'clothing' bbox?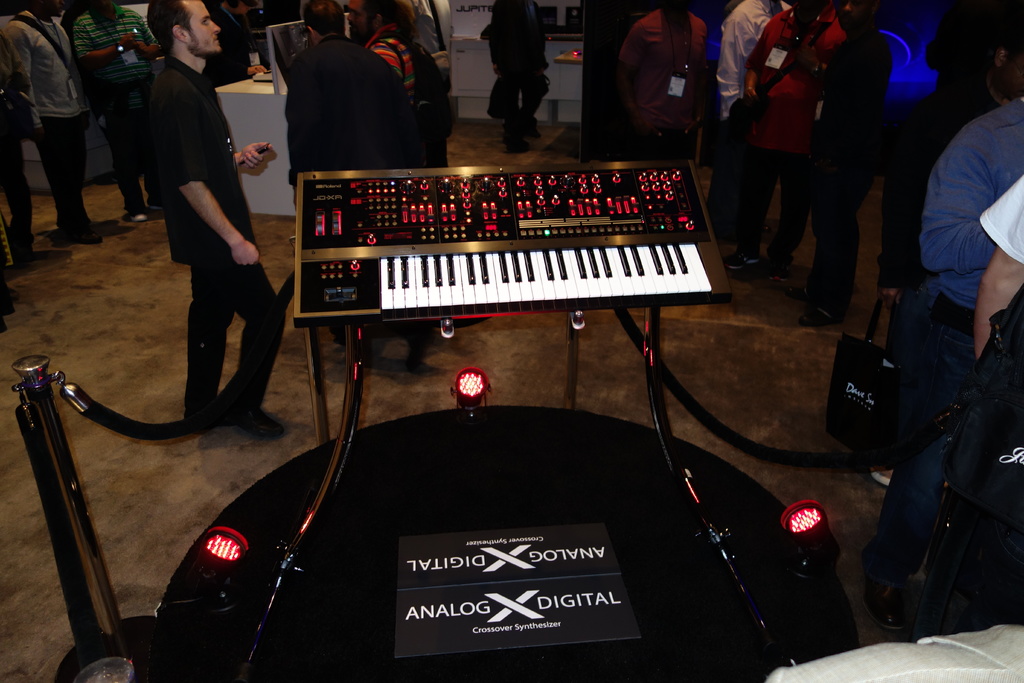
740 0 834 259
